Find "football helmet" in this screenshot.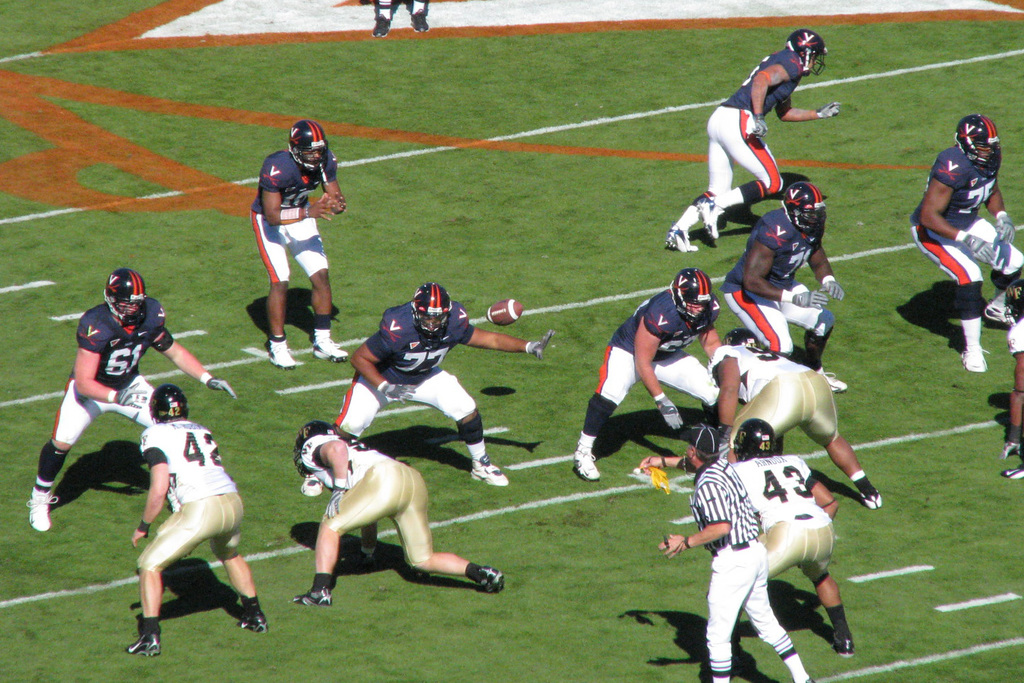
The bounding box for "football helmet" is 672/265/715/325.
